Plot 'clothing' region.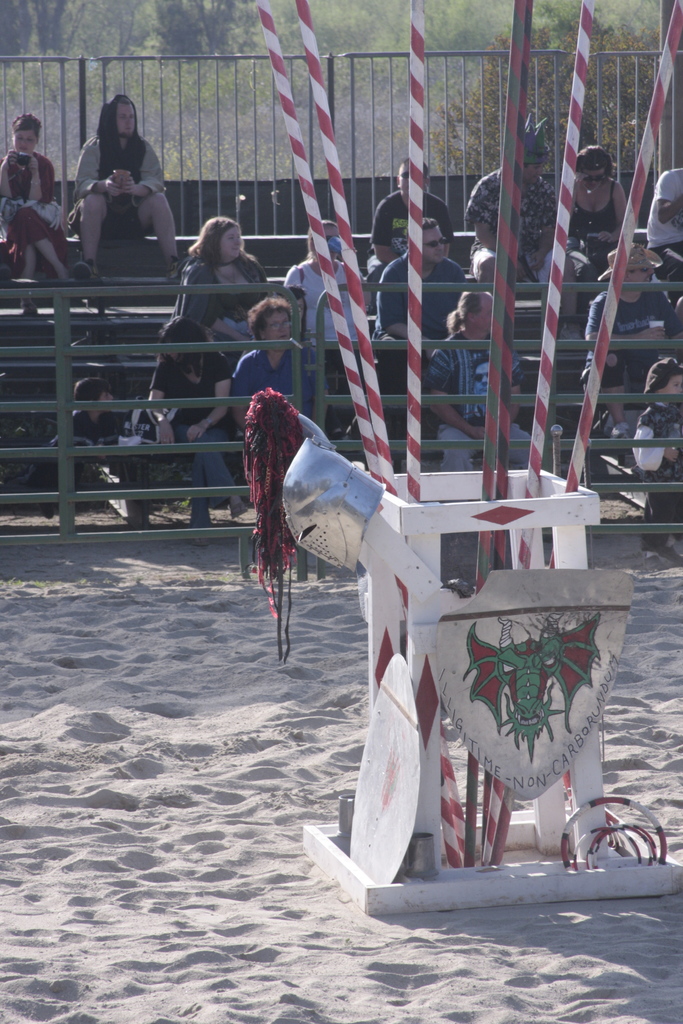
Plotted at {"x1": 432, "y1": 332, "x2": 561, "y2": 470}.
